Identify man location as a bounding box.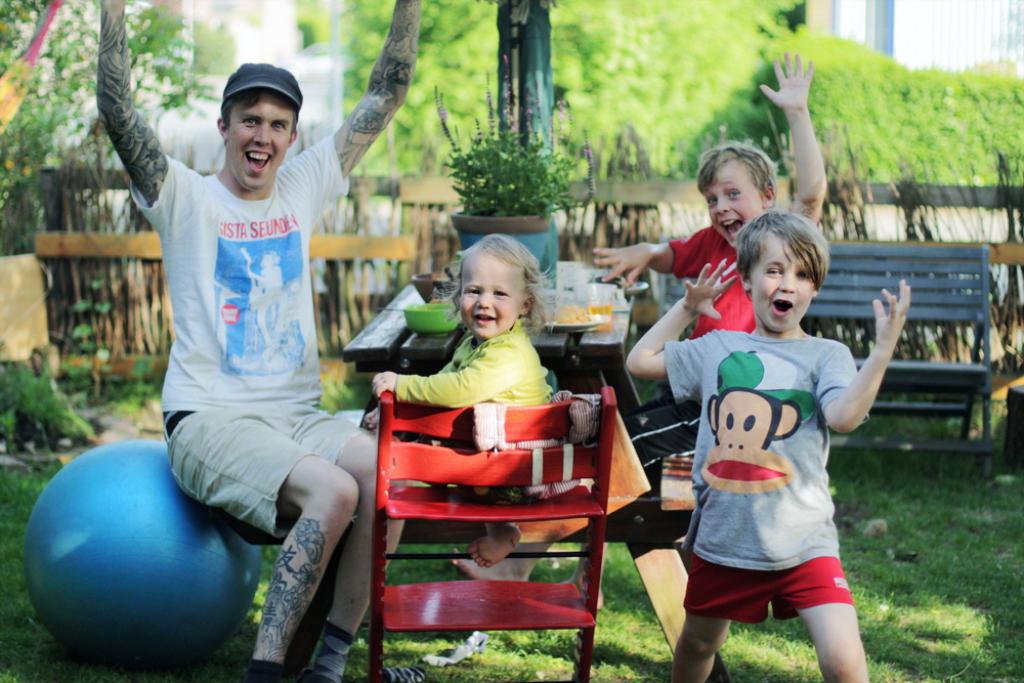
BBox(95, 0, 422, 682).
